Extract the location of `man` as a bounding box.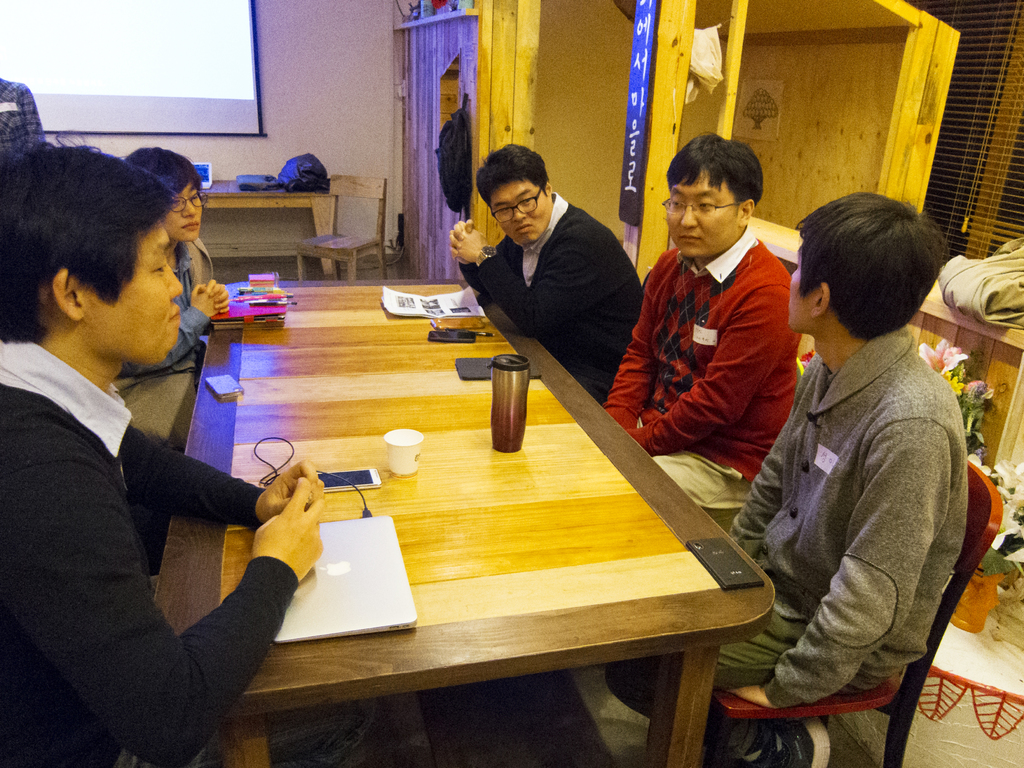
bbox=(0, 126, 328, 767).
